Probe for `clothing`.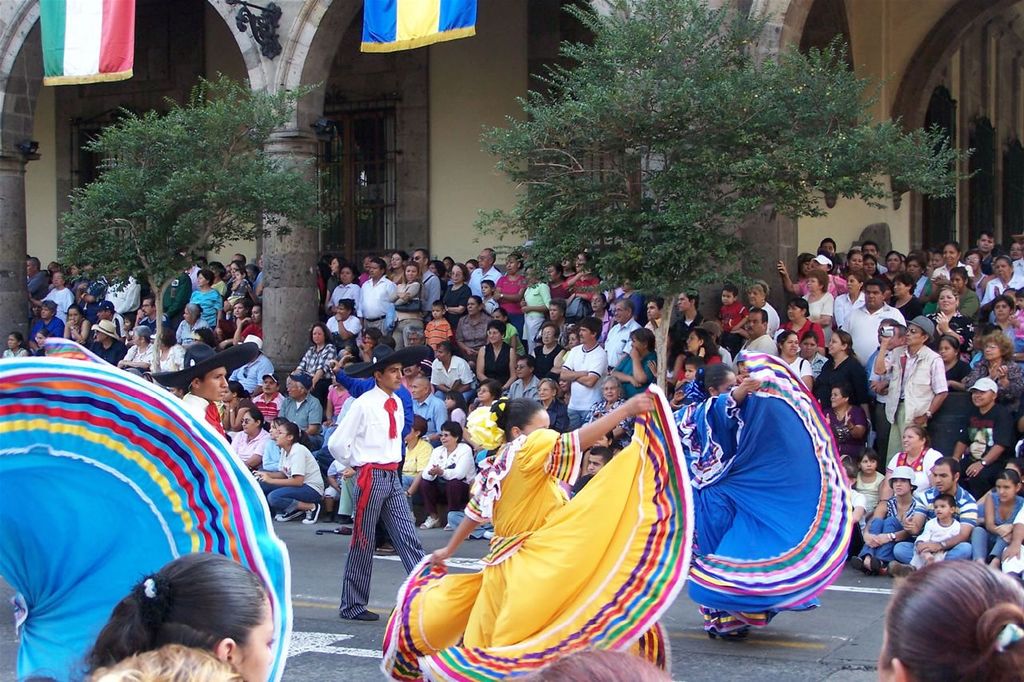
Probe result: (x1=783, y1=321, x2=822, y2=341).
